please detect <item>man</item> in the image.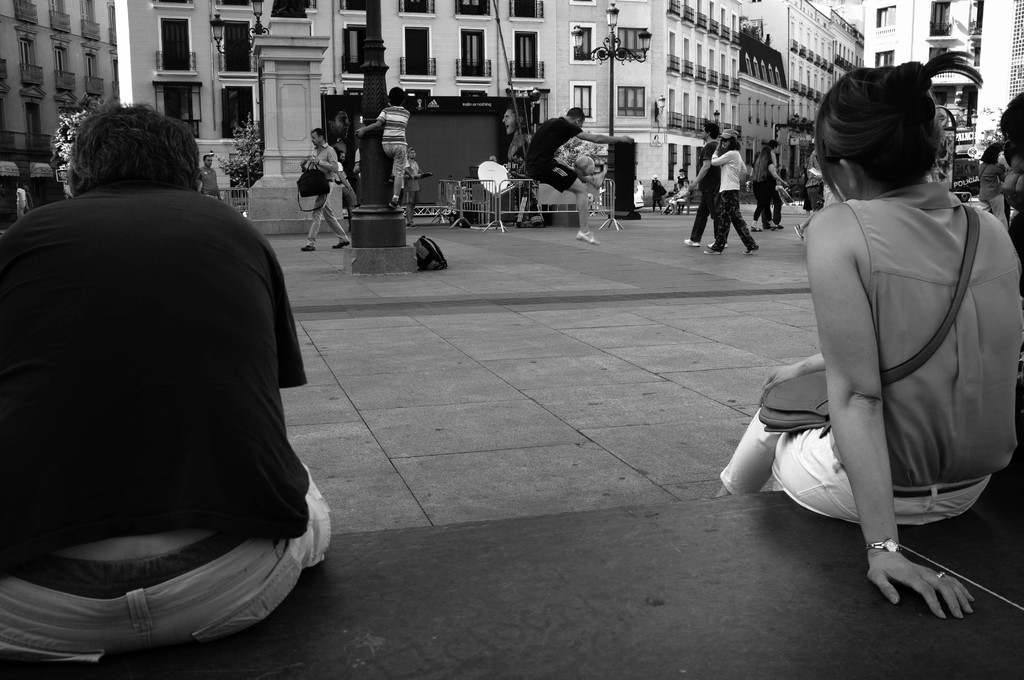
locate(196, 152, 227, 205).
